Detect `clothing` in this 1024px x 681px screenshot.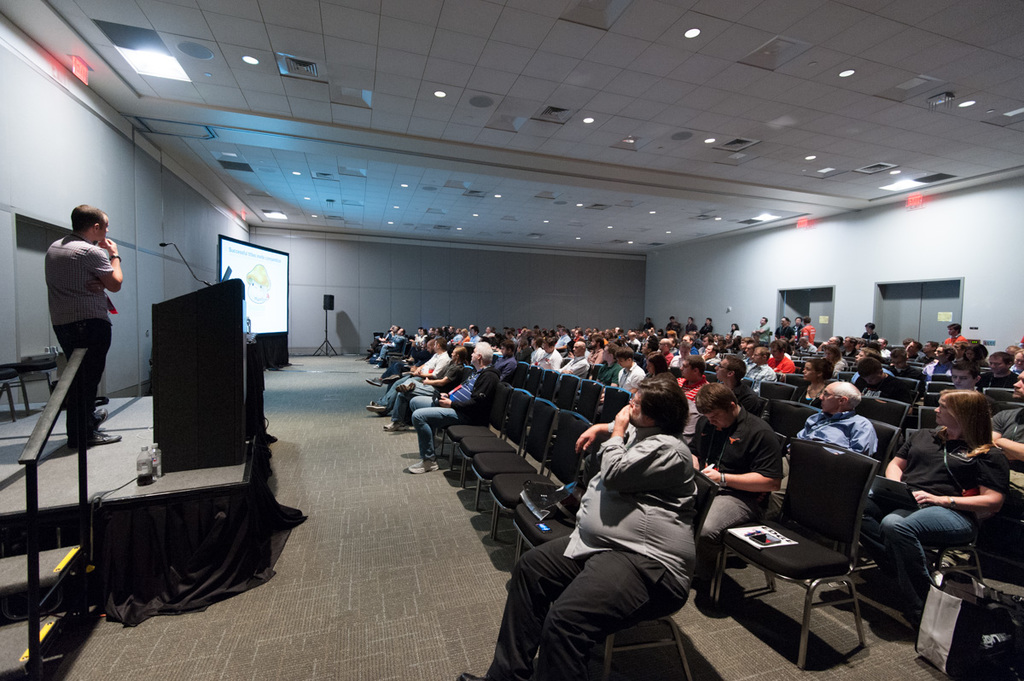
Detection: {"x1": 644, "y1": 322, "x2": 658, "y2": 330}.
